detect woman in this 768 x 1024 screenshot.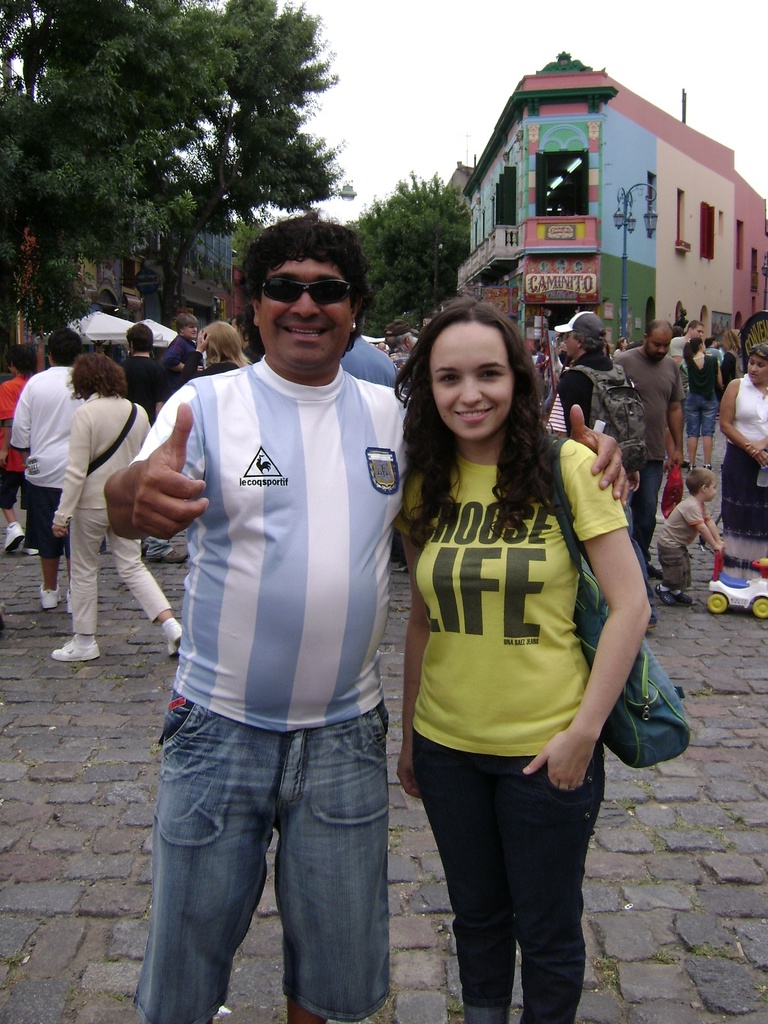
Detection: (left=175, top=323, right=250, bottom=385).
